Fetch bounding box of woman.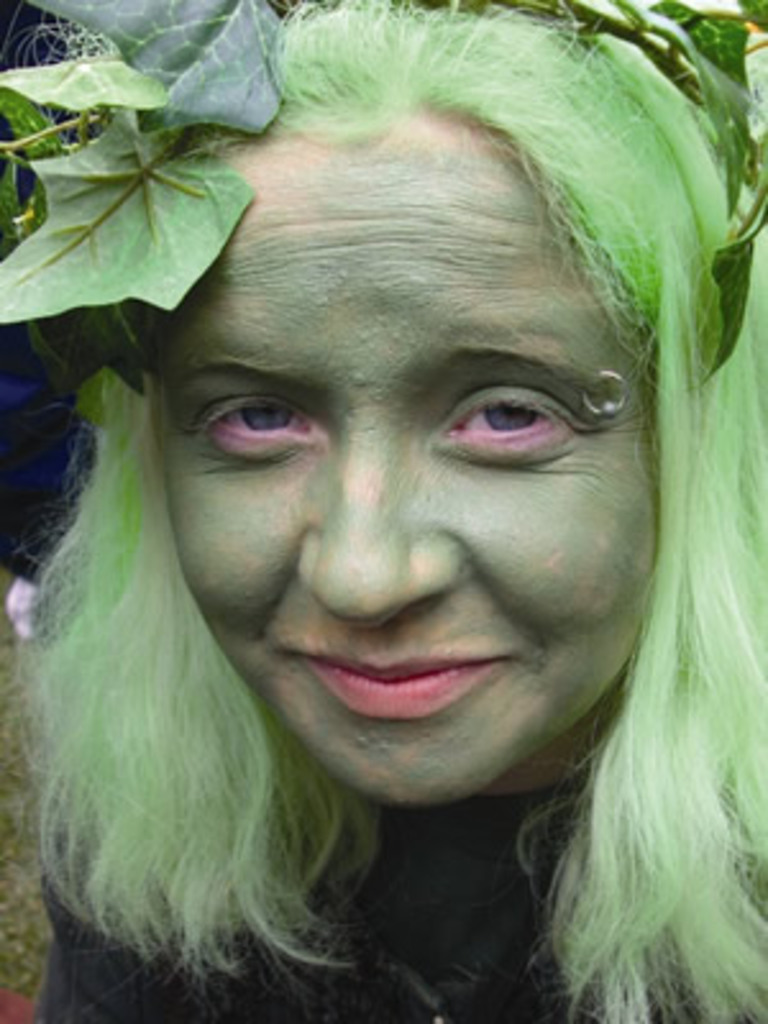
Bbox: (x1=0, y1=74, x2=755, y2=998).
